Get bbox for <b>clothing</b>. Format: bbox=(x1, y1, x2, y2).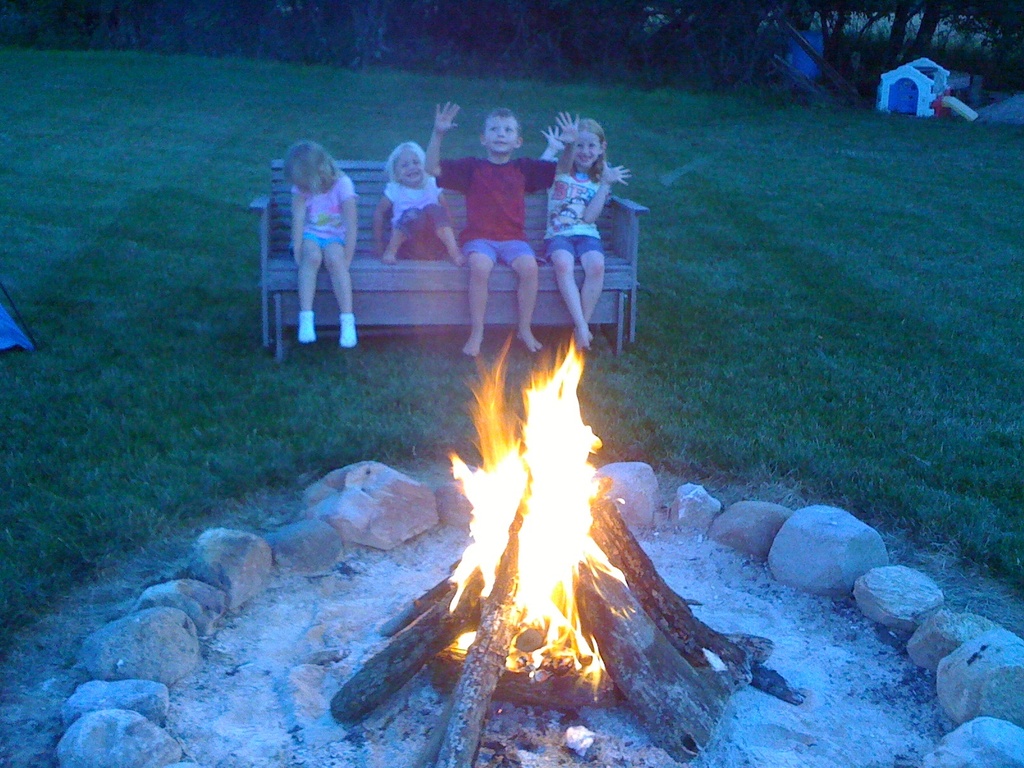
bbox=(465, 242, 534, 273).
